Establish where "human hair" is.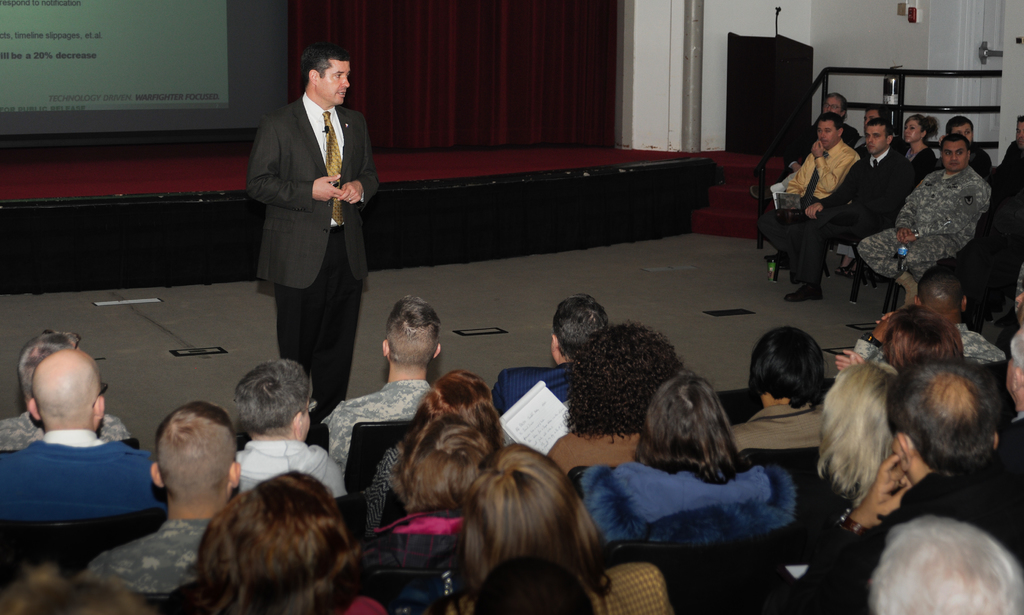
Established at (819,111,846,128).
